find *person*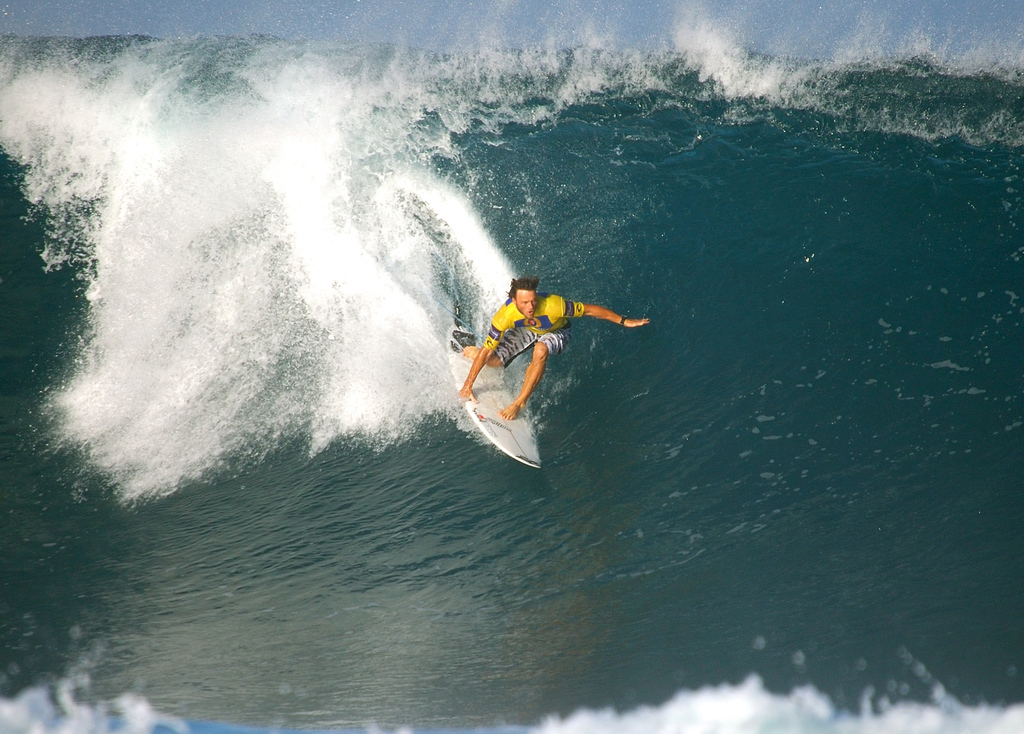
bbox=(480, 249, 649, 446)
